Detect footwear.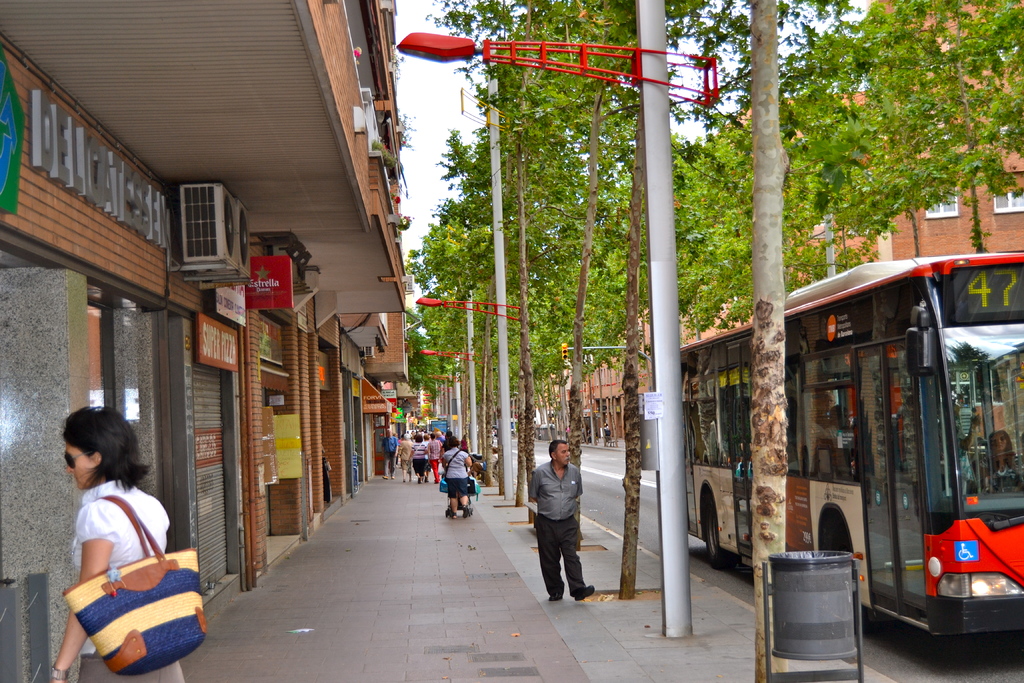
Detected at bbox=[570, 586, 598, 603].
